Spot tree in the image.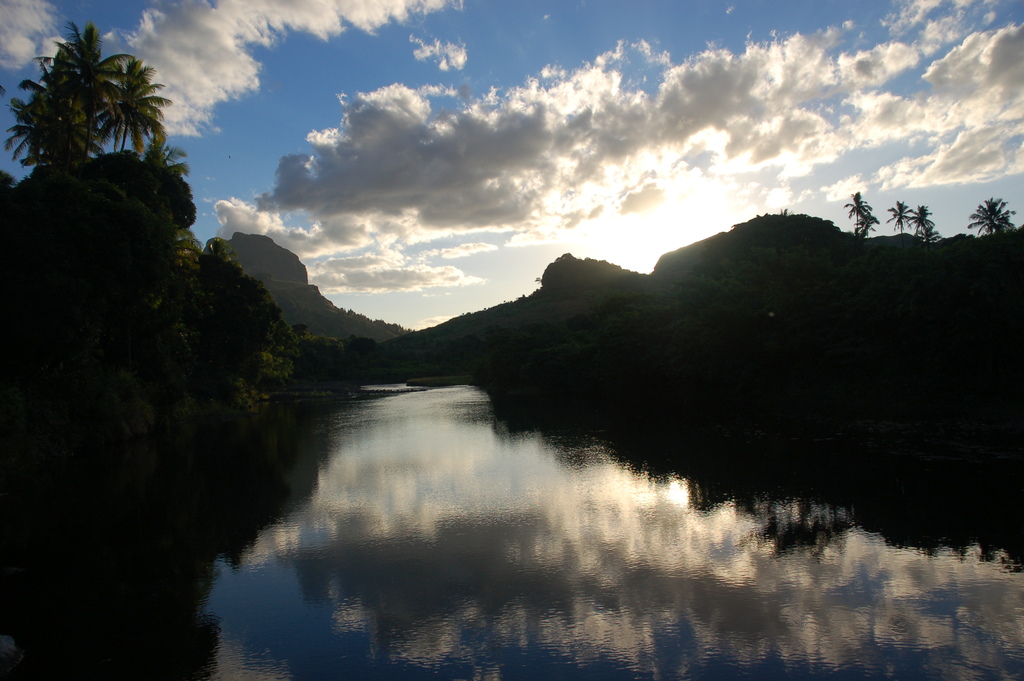
tree found at select_region(292, 321, 307, 338).
